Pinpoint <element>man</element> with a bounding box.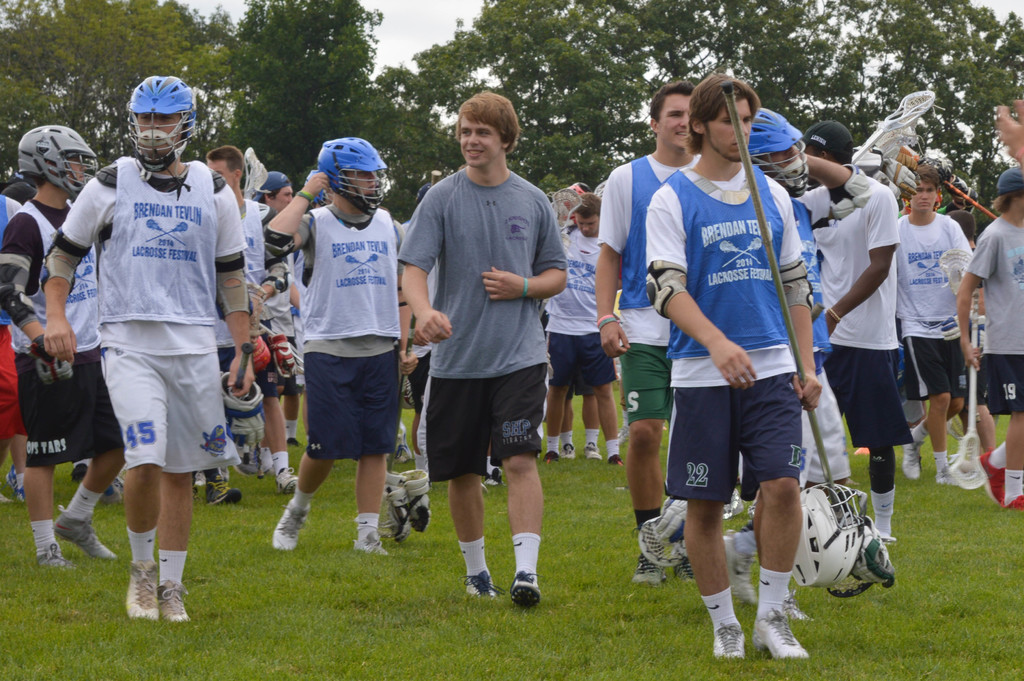
x1=804, y1=124, x2=904, y2=539.
